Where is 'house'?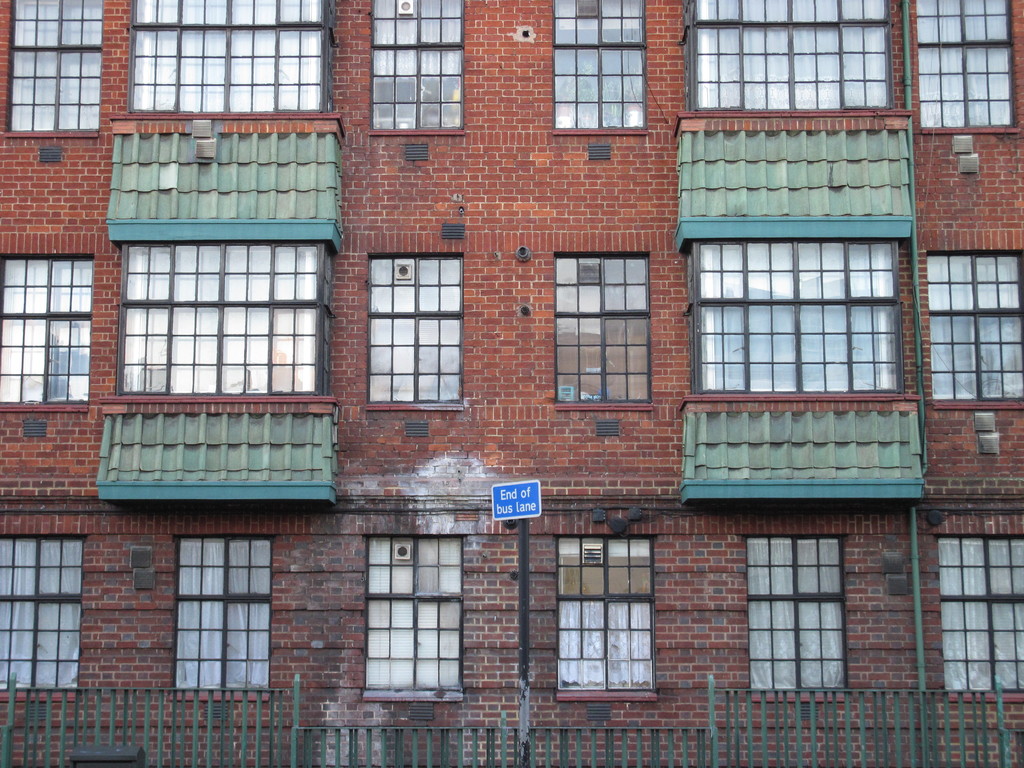
box=[33, 0, 981, 757].
